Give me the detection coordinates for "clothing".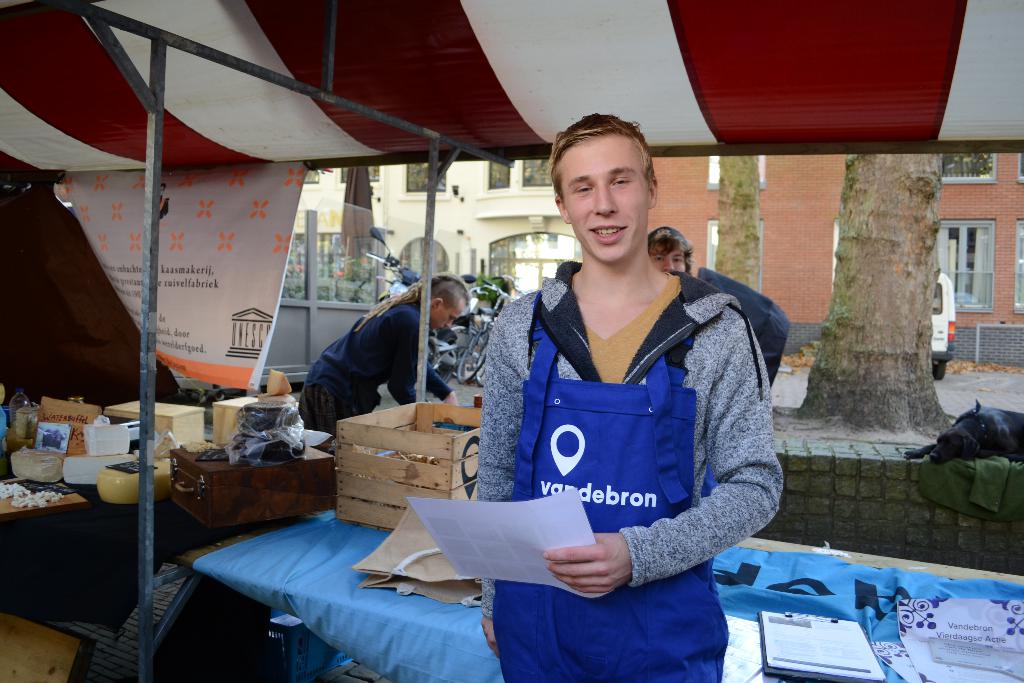
<box>295,299,458,436</box>.
